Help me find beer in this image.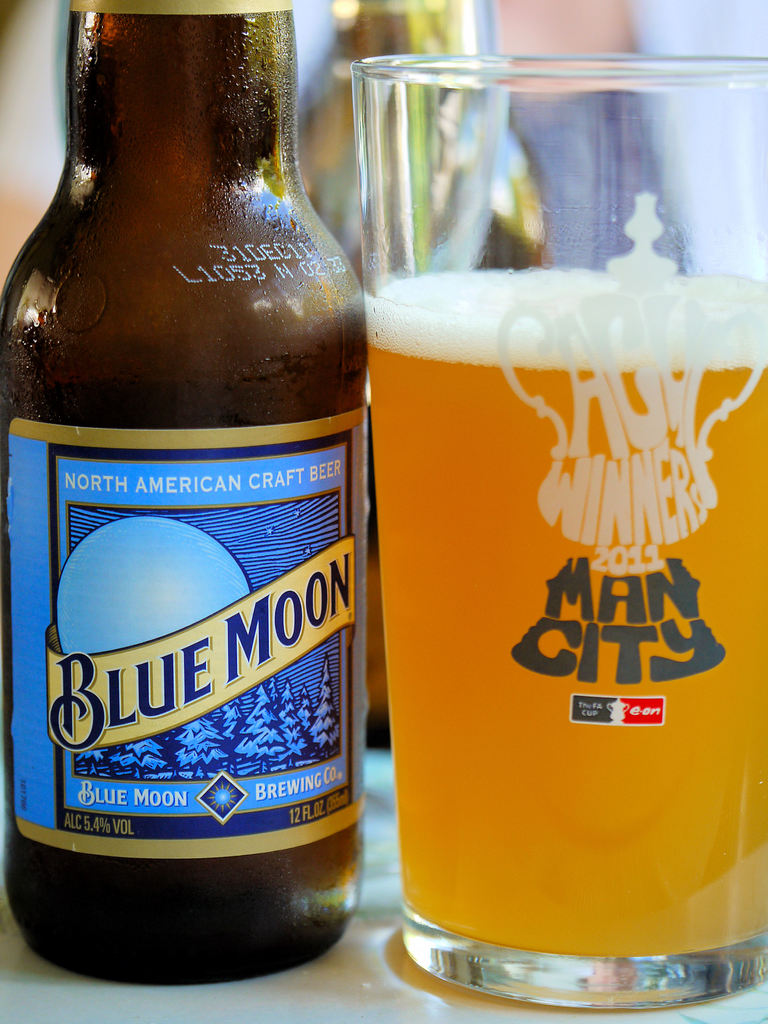
Found it: <region>9, 0, 382, 980</region>.
